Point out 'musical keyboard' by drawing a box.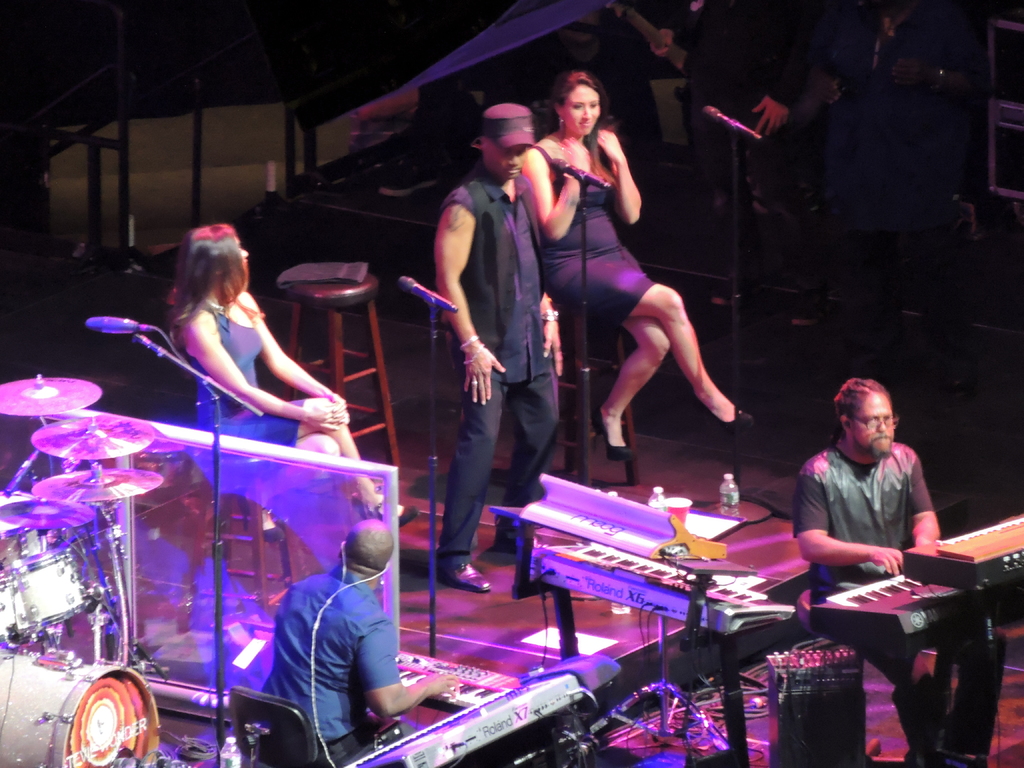
select_region(396, 651, 517, 707).
